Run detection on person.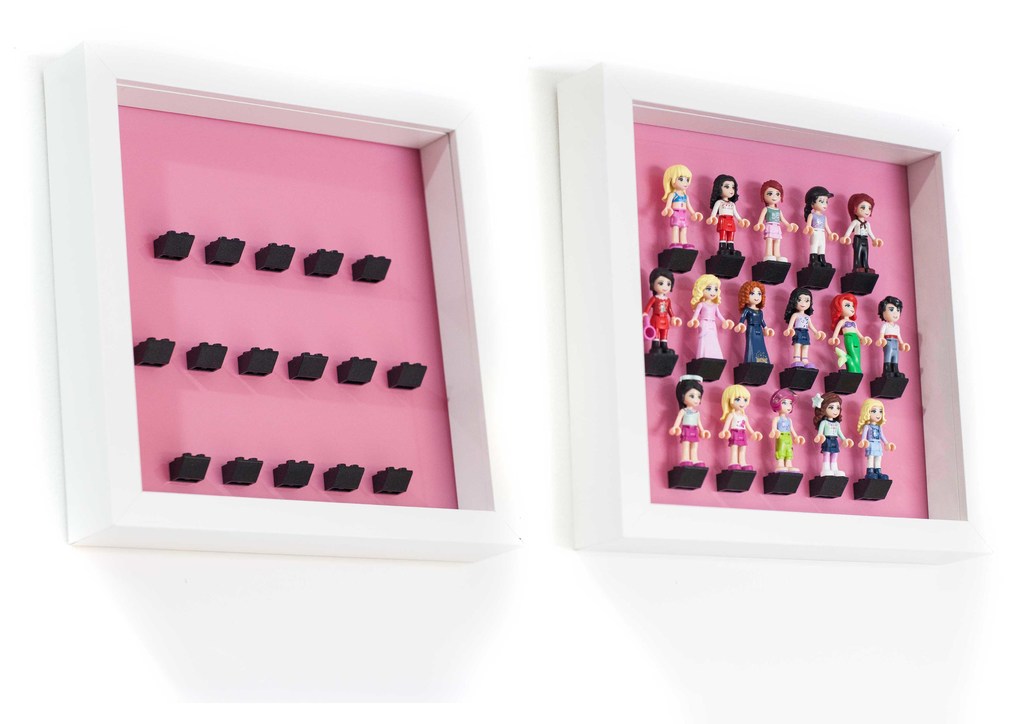
Result: locate(840, 195, 890, 280).
